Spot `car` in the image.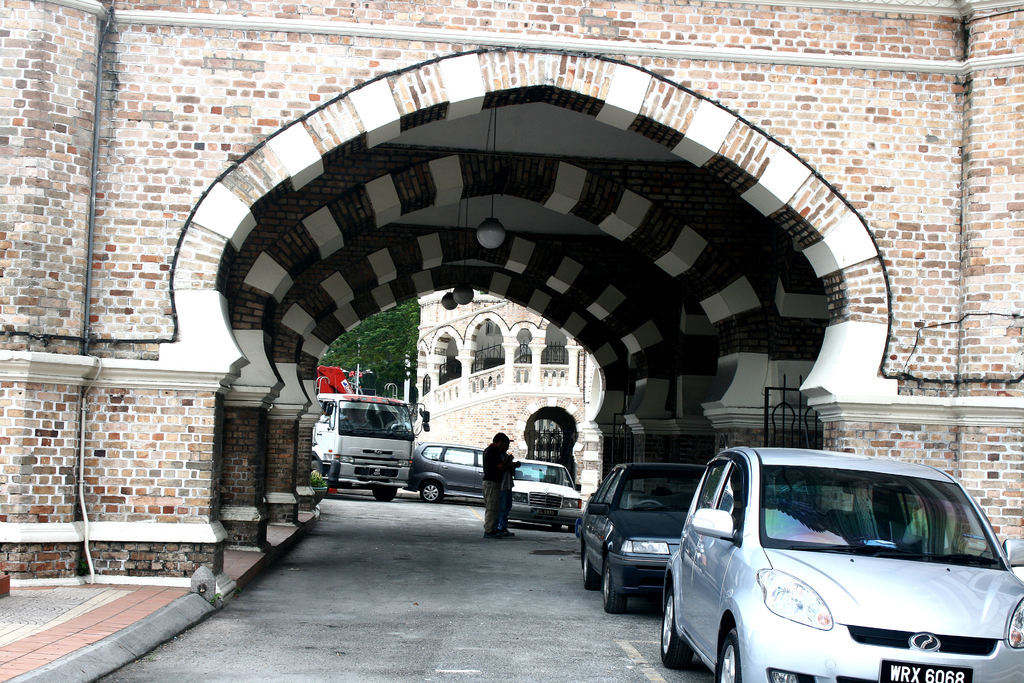
`car` found at l=414, t=442, r=483, b=504.
